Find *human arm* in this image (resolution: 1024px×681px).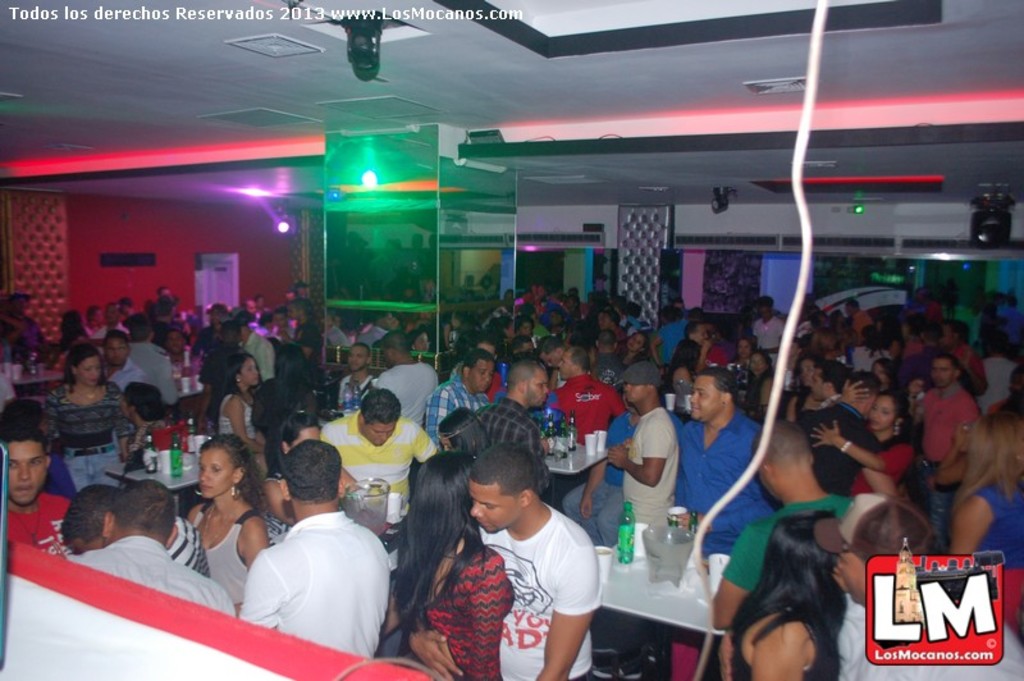
crop(536, 568, 598, 662).
